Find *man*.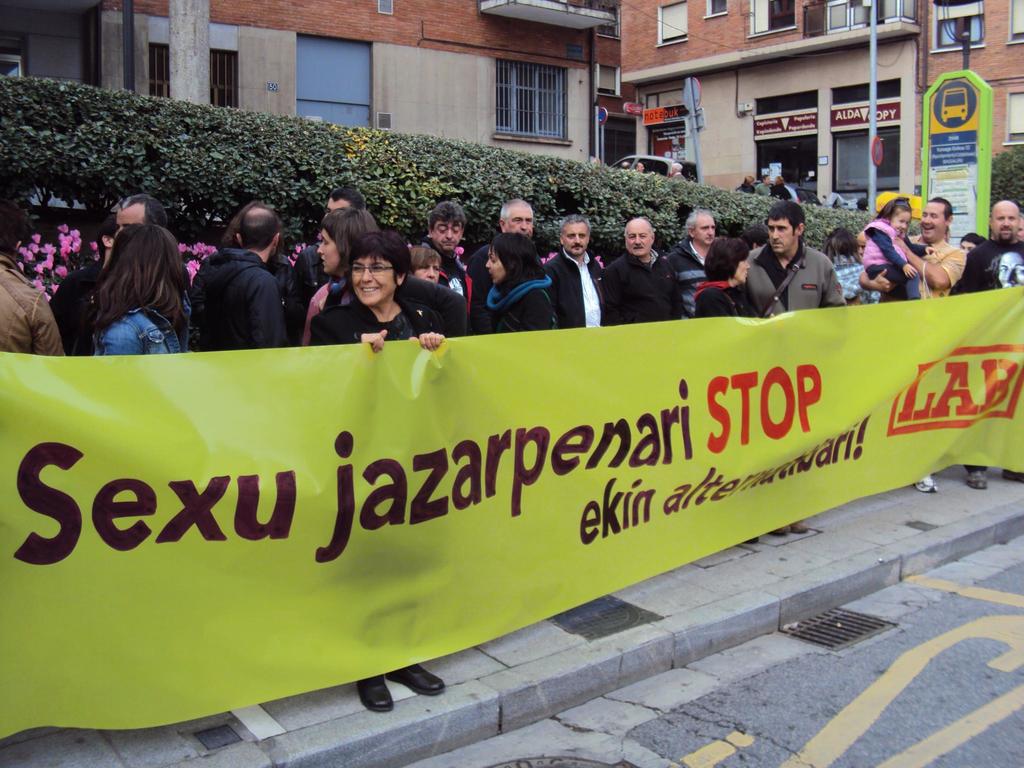
{"left": 178, "top": 204, "right": 299, "bottom": 349}.
